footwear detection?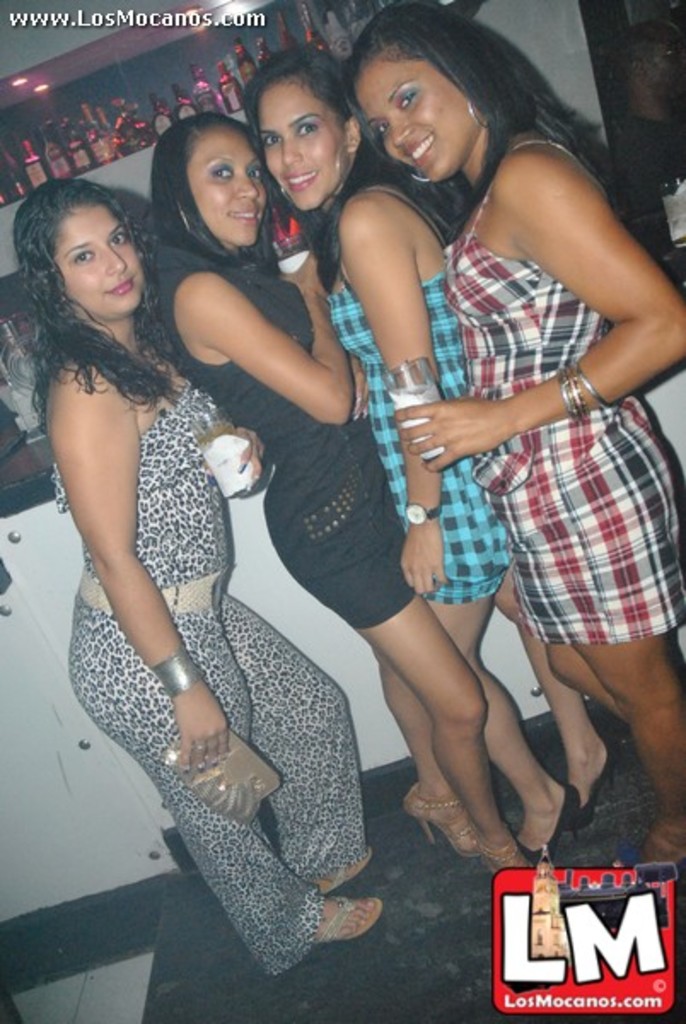
pyautogui.locateOnScreen(567, 749, 618, 836)
